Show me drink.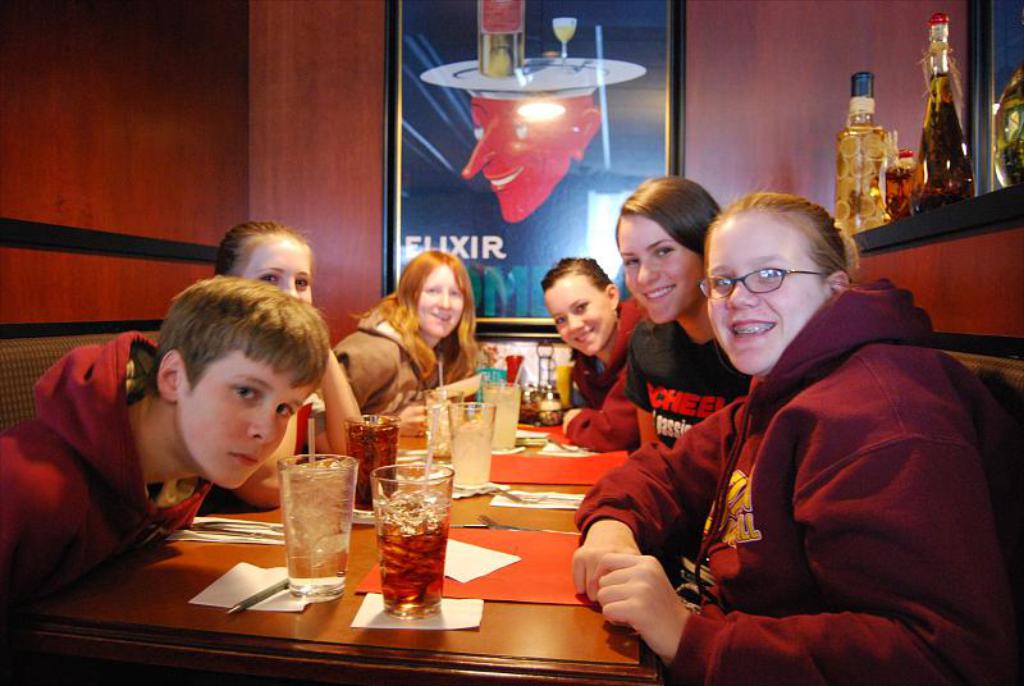
drink is here: select_region(451, 419, 494, 489).
